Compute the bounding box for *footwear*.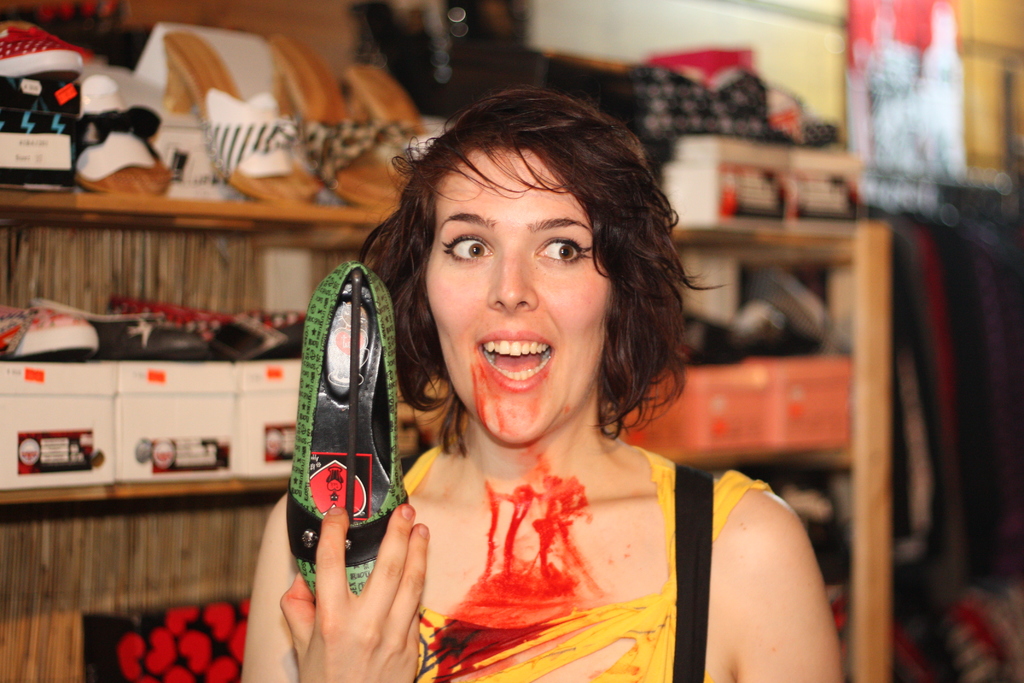
<box>0,294,102,356</box>.
